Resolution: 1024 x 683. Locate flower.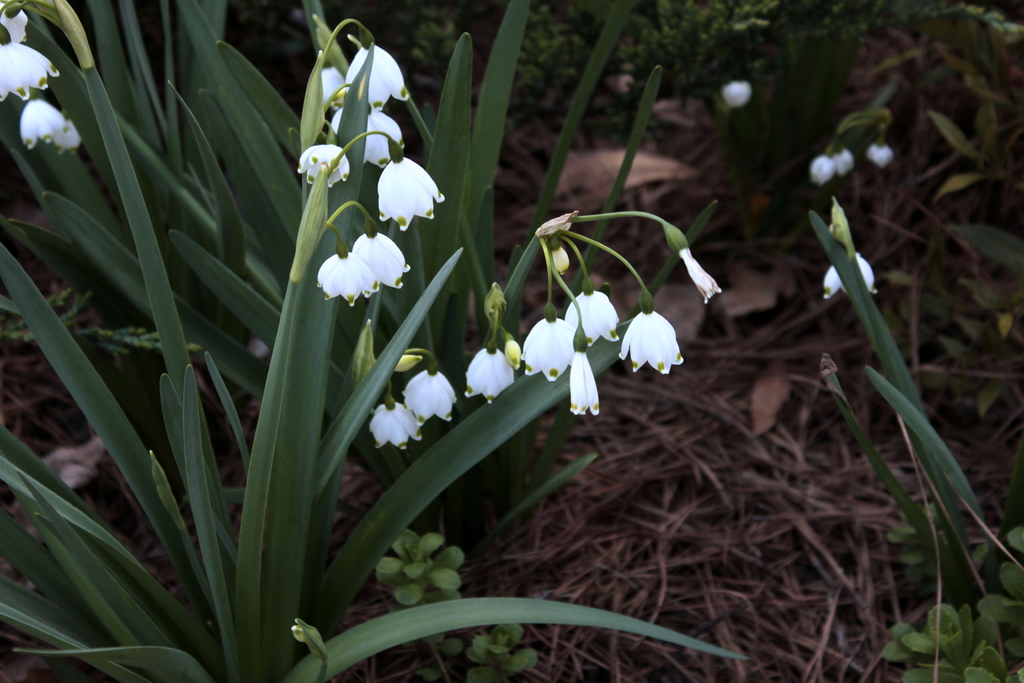
select_region(294, 142, 351, 190).
